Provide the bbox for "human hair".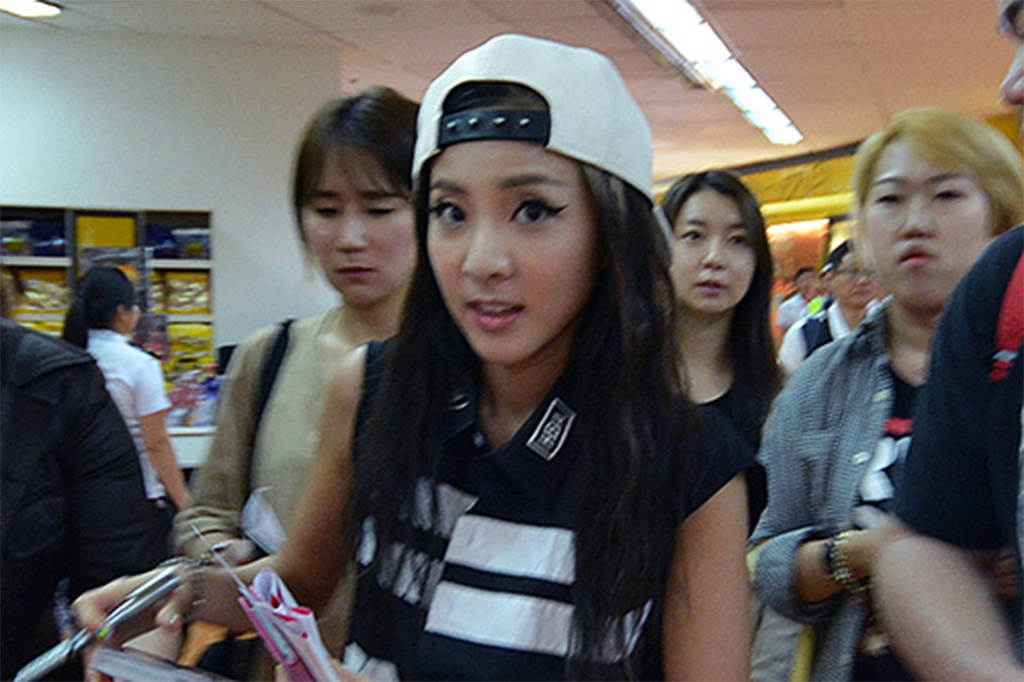
795 266 816 285.
